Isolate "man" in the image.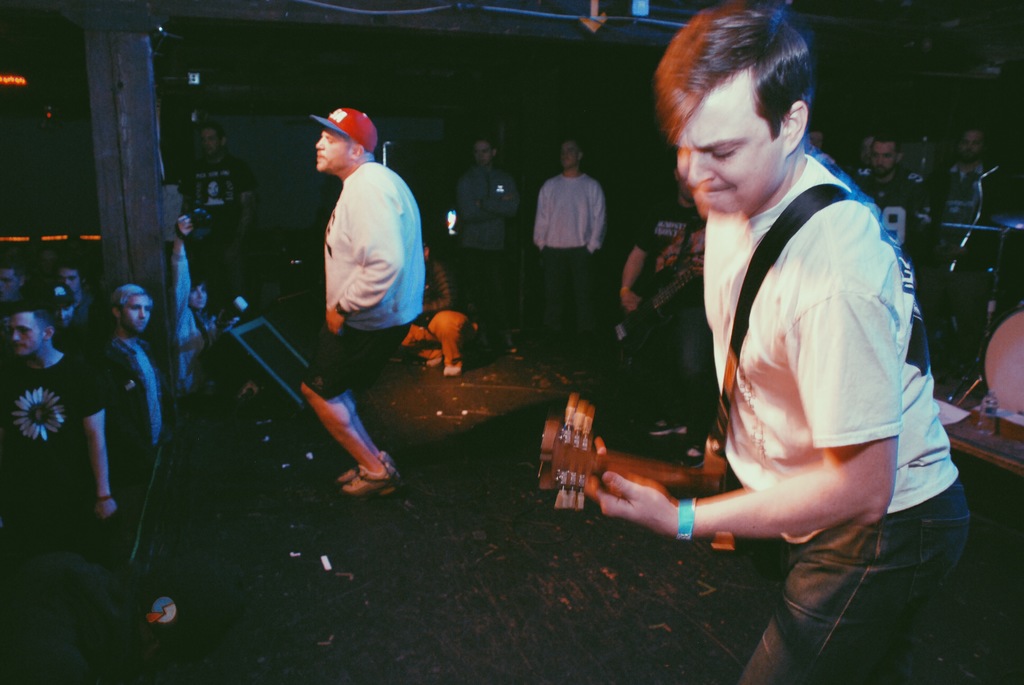
Isolated region: 302,100,424,501.
